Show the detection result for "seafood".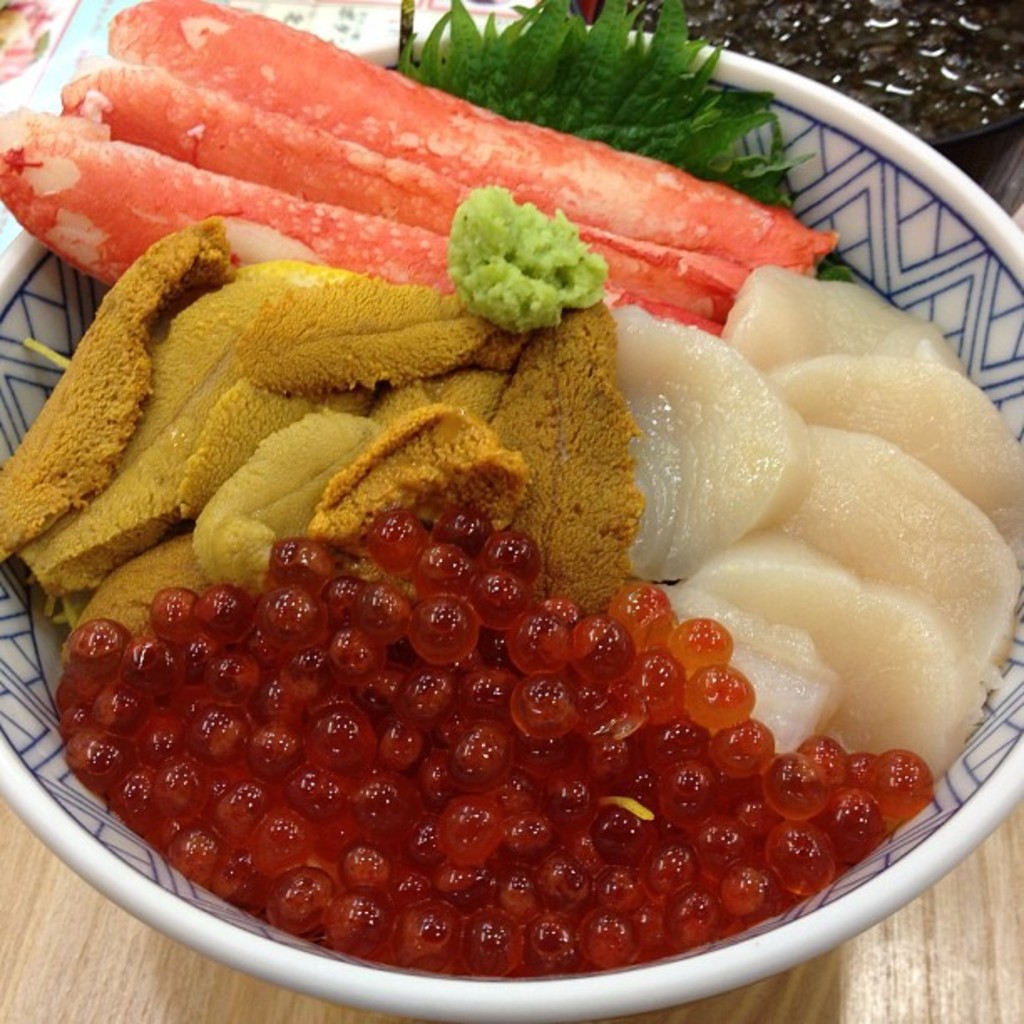
rect(104, 0, 842, 276).
